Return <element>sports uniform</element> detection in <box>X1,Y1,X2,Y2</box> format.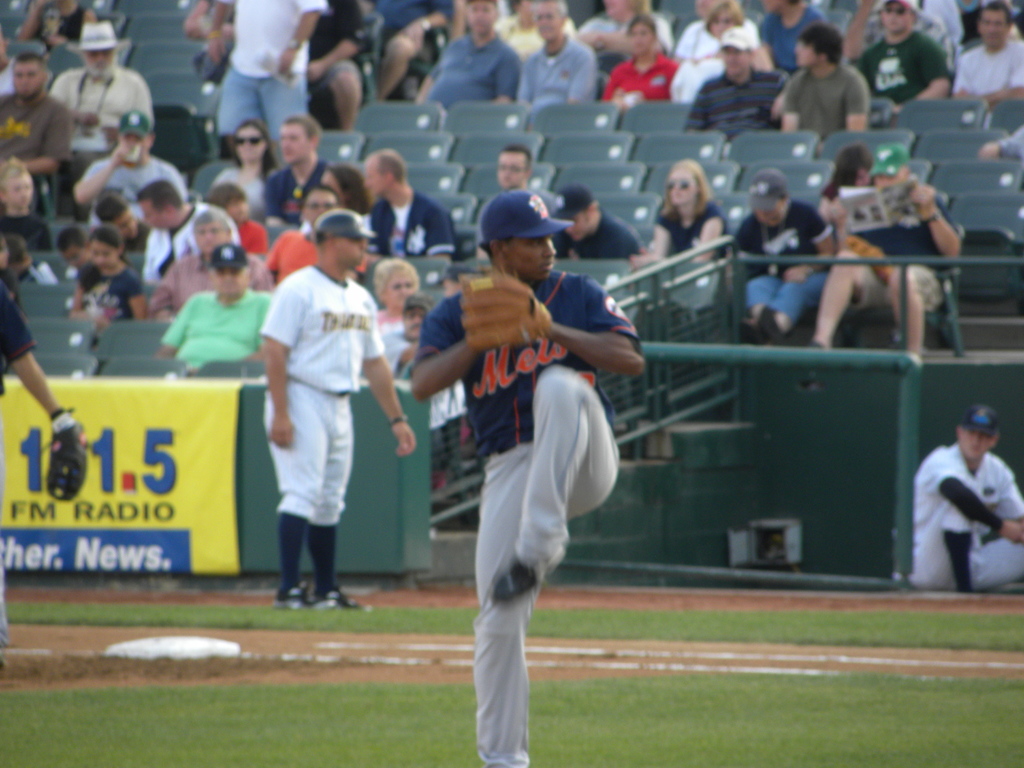
<box>259,252,378,610</box>.
